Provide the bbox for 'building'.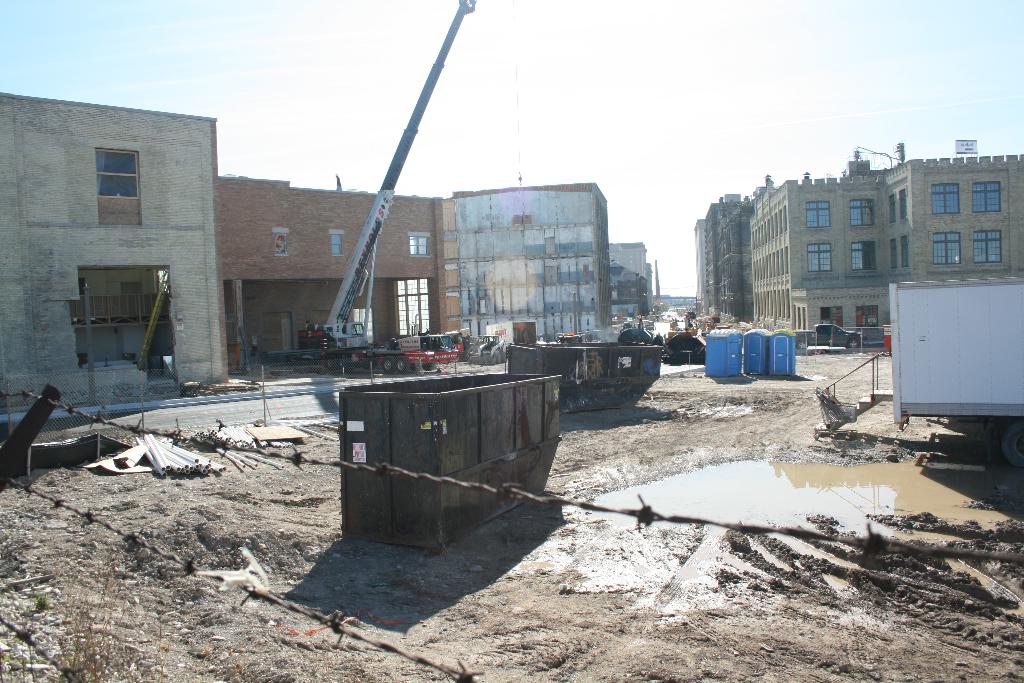
(left=0, top=88, right=208, bottom=410).
